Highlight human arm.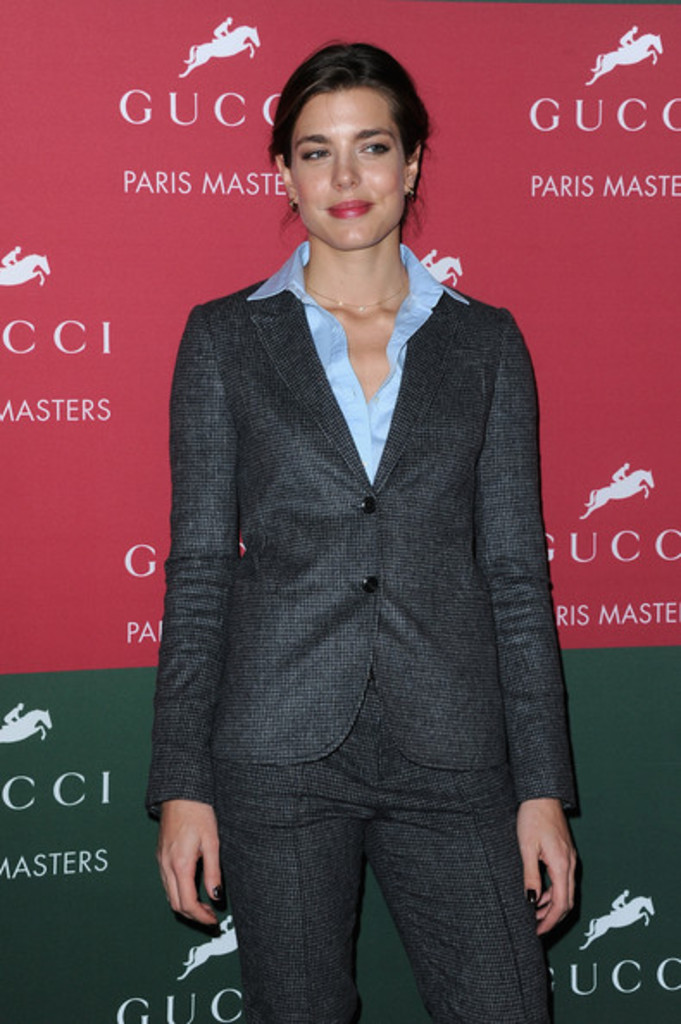
Highlighted region: 138, 295, 234, 933.
